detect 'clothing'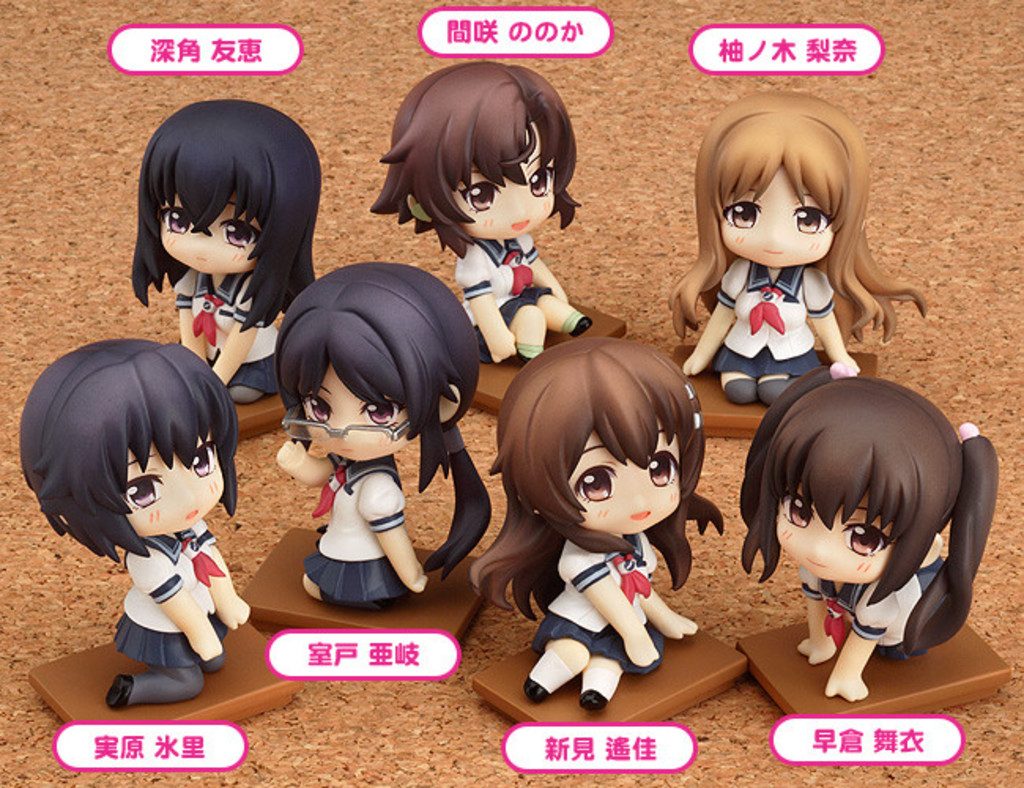
[x1=792, y1=556, x2=959, y2=640]
